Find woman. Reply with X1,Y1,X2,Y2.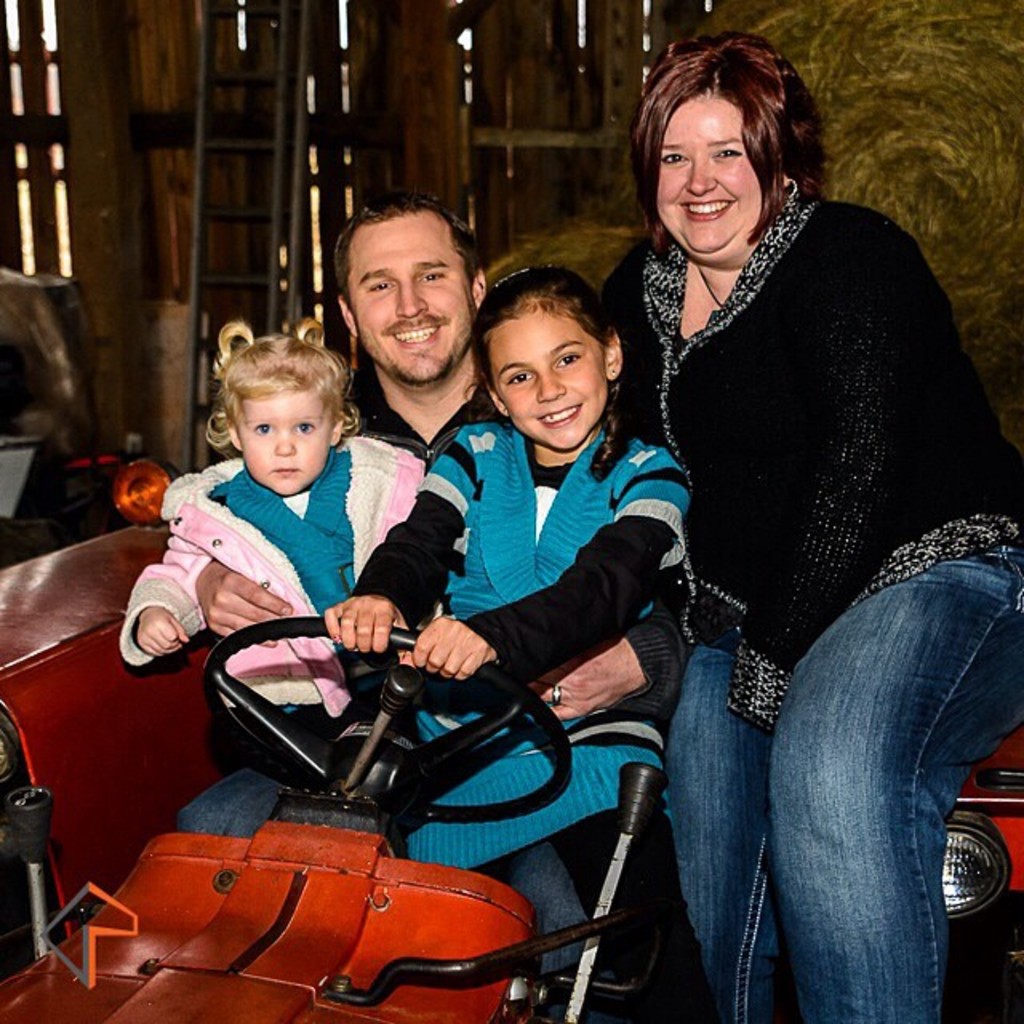
598,19,990,1008.
